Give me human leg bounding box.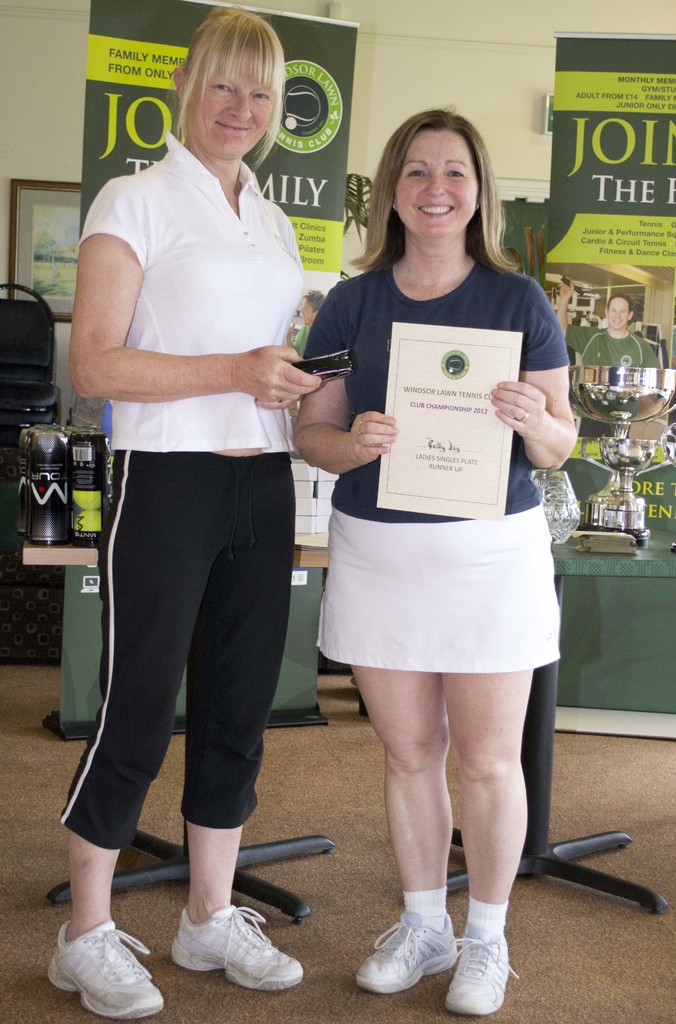
166 452 306 998.
